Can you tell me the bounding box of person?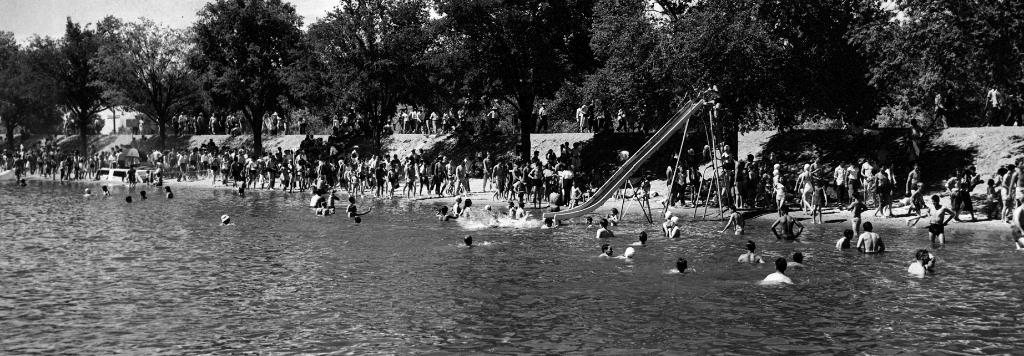
crop(908, 245, 932, 282).
